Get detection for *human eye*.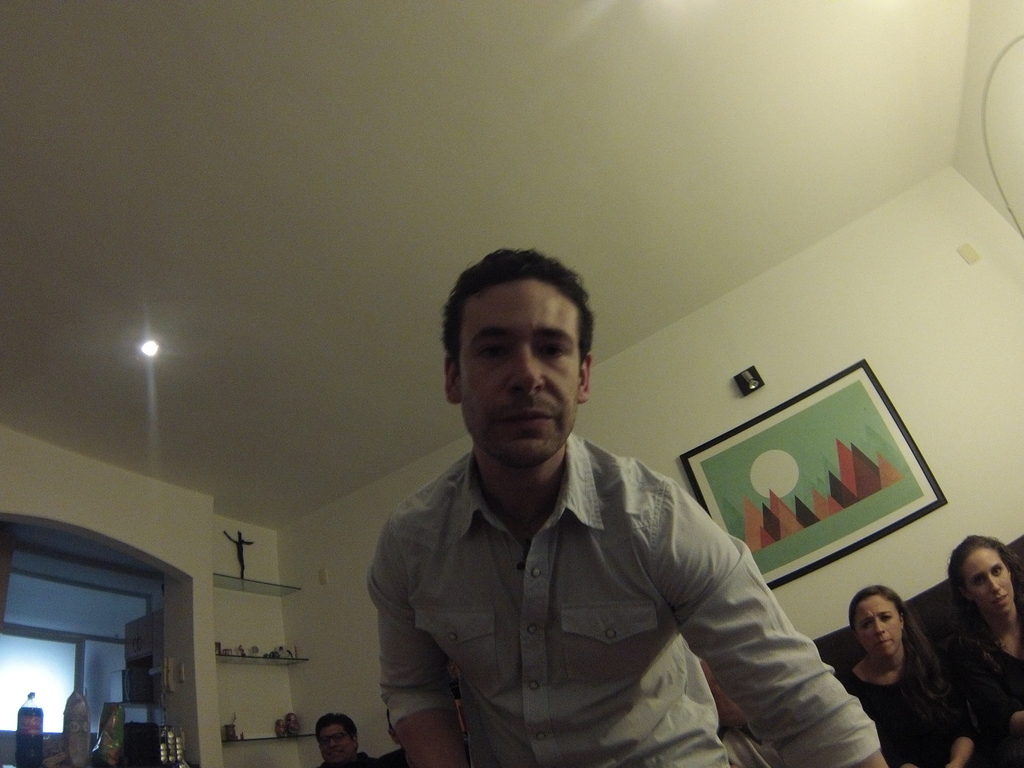
Detection: <box>968,577,982,592</box>.
